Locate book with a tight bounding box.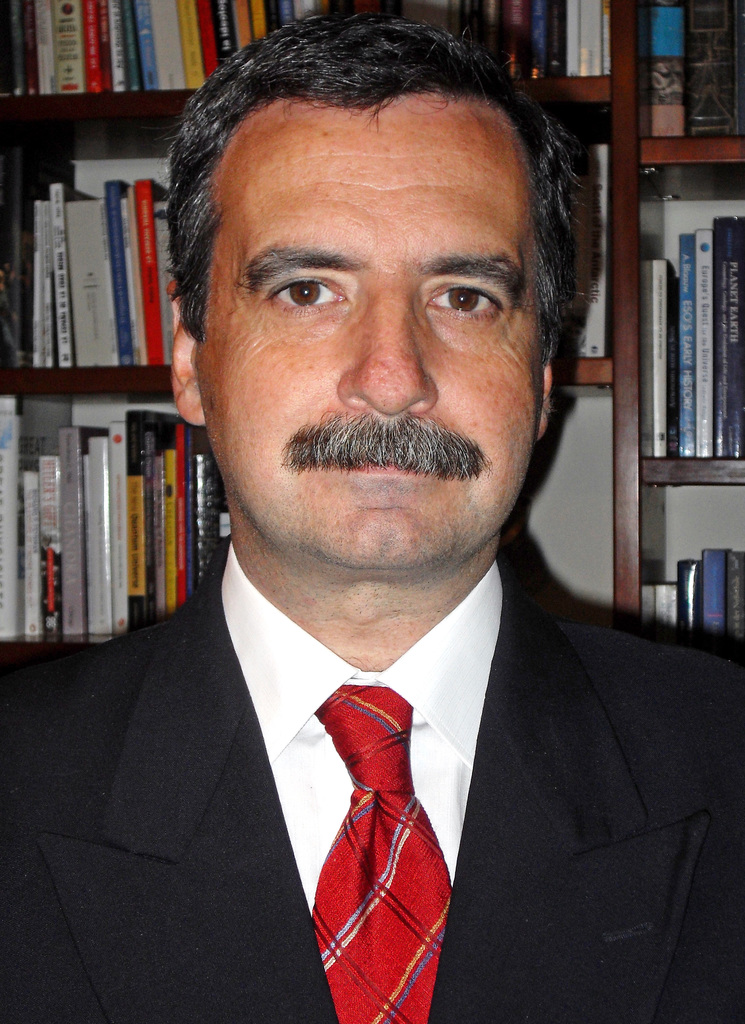
(left=124, top=408, right=180, bottom=630).
